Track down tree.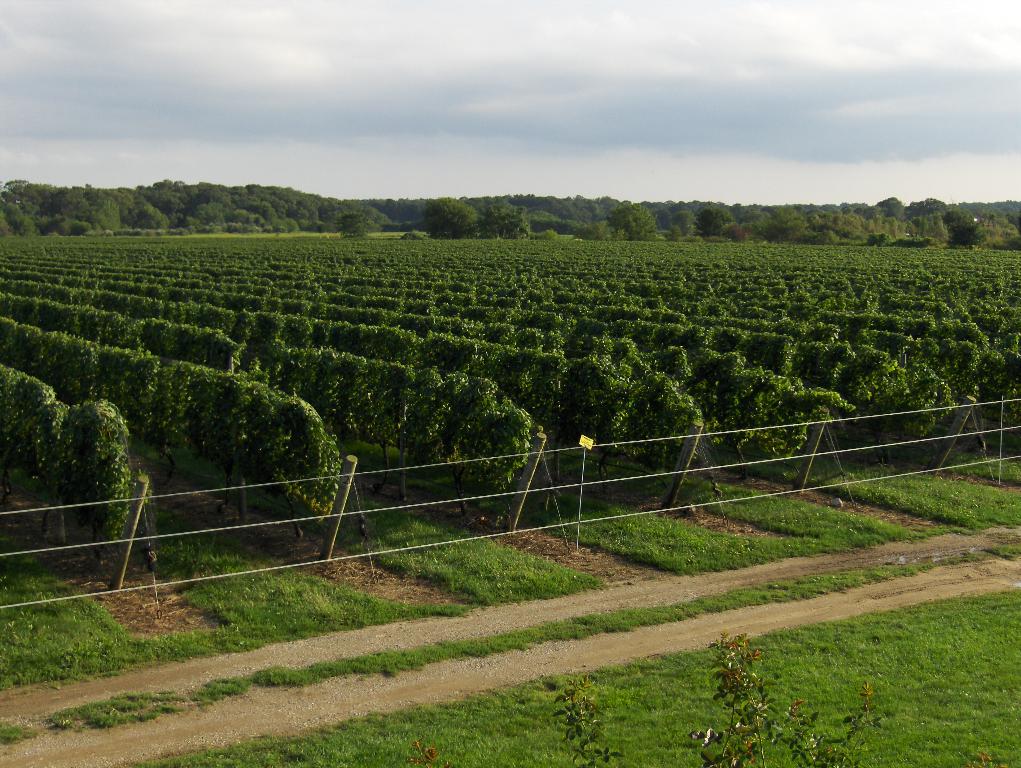
Tracked to box(800, 206, 836, 240).
